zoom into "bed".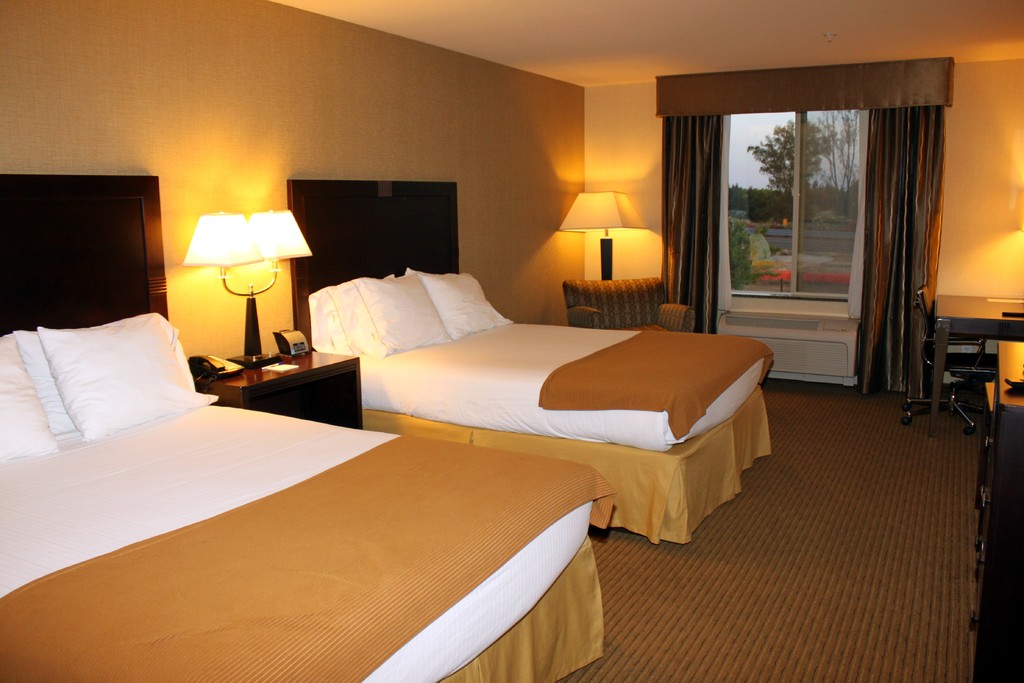
Zoom target: l=295, t=288, r=779, b=562.
